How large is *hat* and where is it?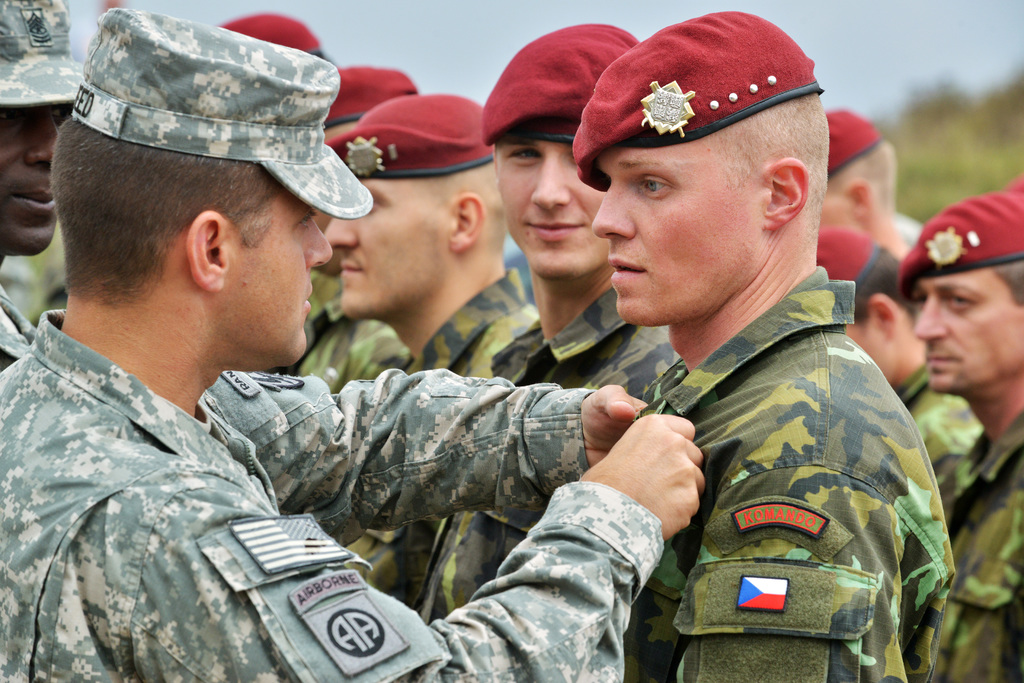
Bounding box: Rect(68, 6, 375, 220).
